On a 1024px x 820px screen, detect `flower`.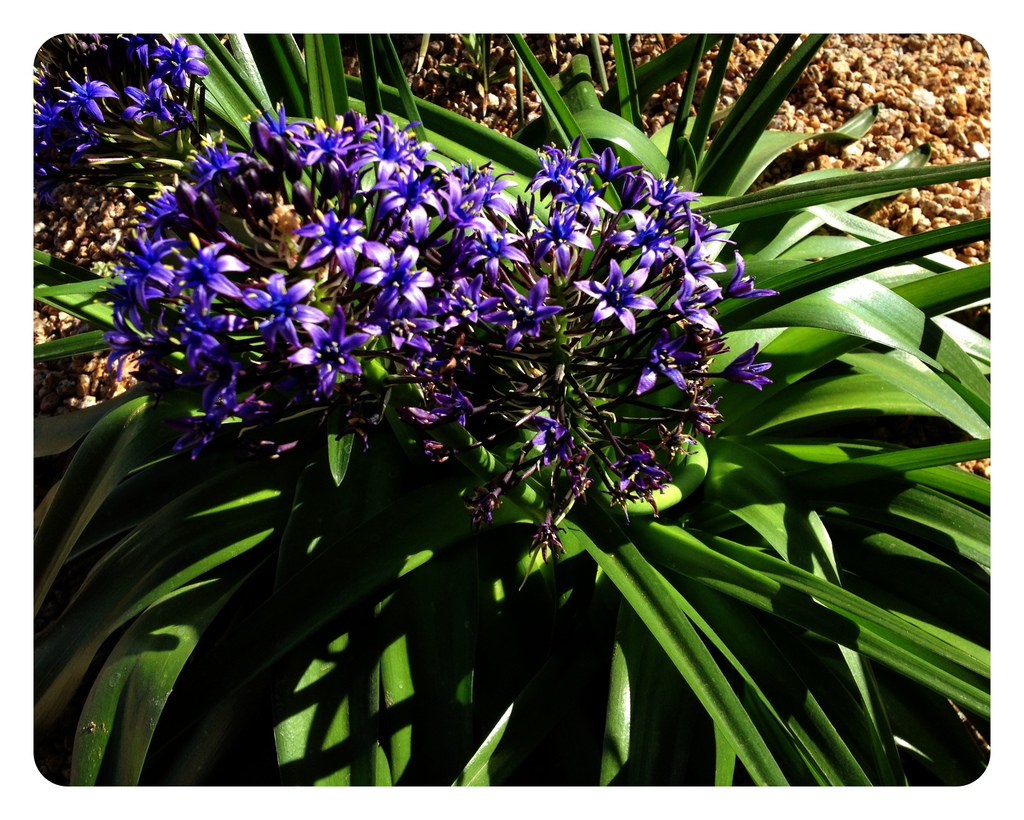
565:252:669:348.
